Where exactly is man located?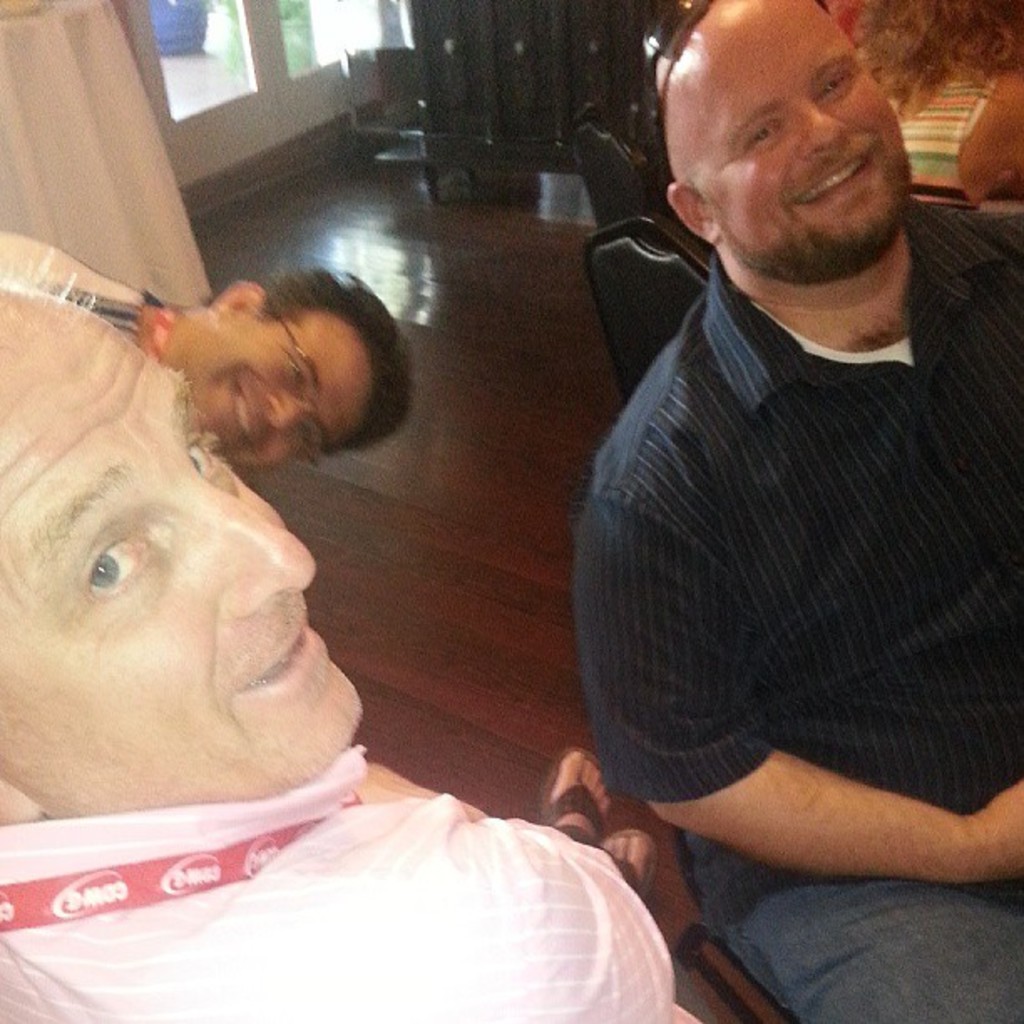
Its bounding box is pyautogui.locateOnScreen(569, 0, 1022, 1022).
